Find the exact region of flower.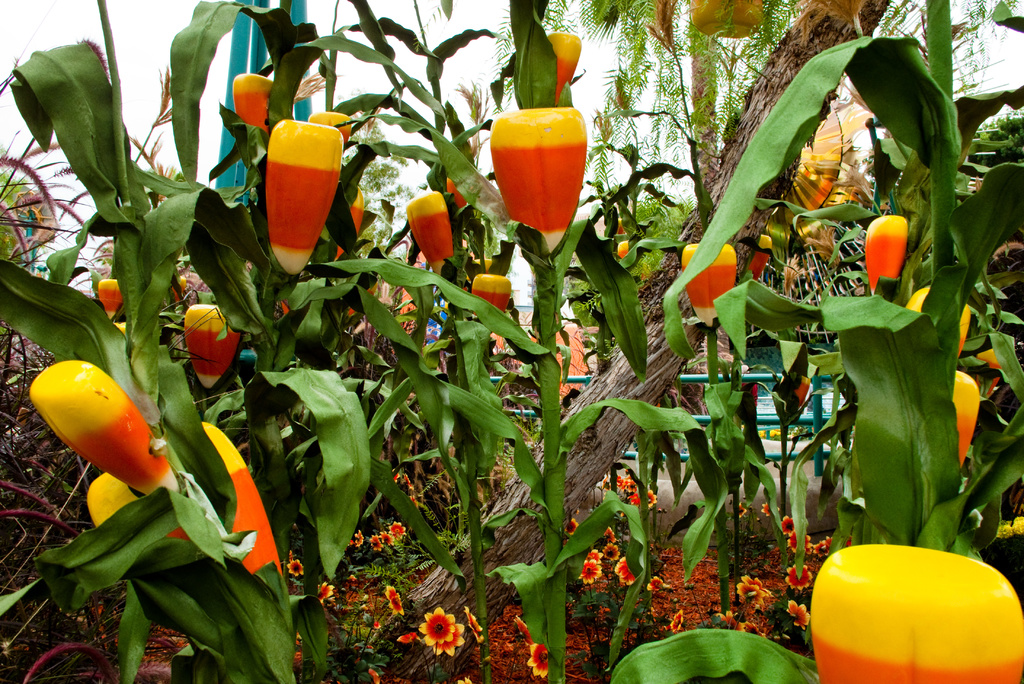
Exact region: (979,349,1001,387).
